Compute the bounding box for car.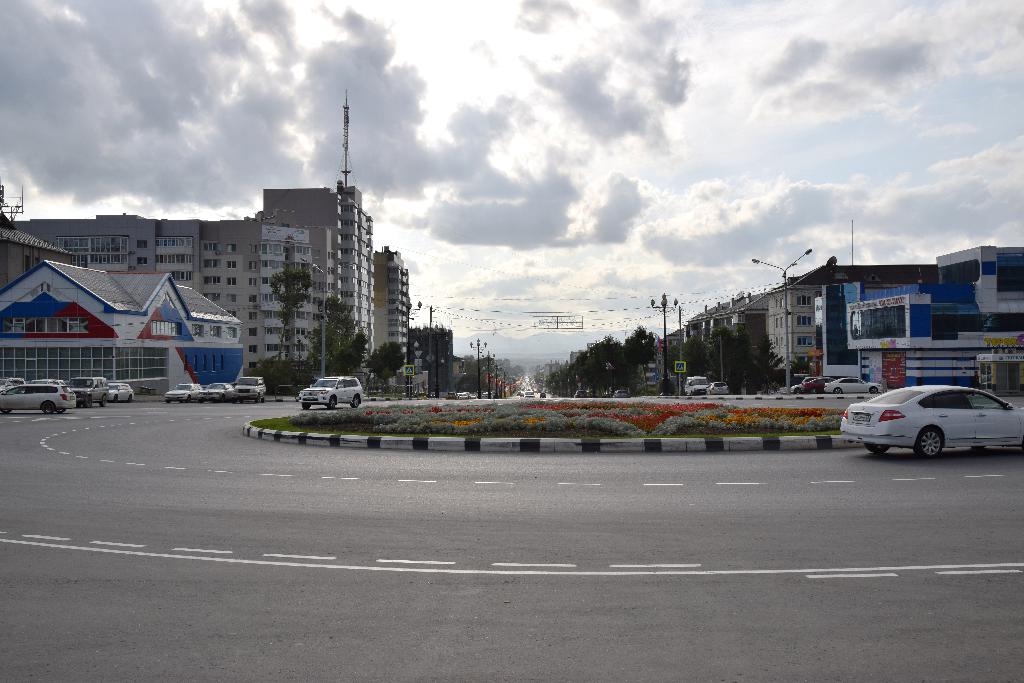
bbox=[296, 375, 364, 411].
